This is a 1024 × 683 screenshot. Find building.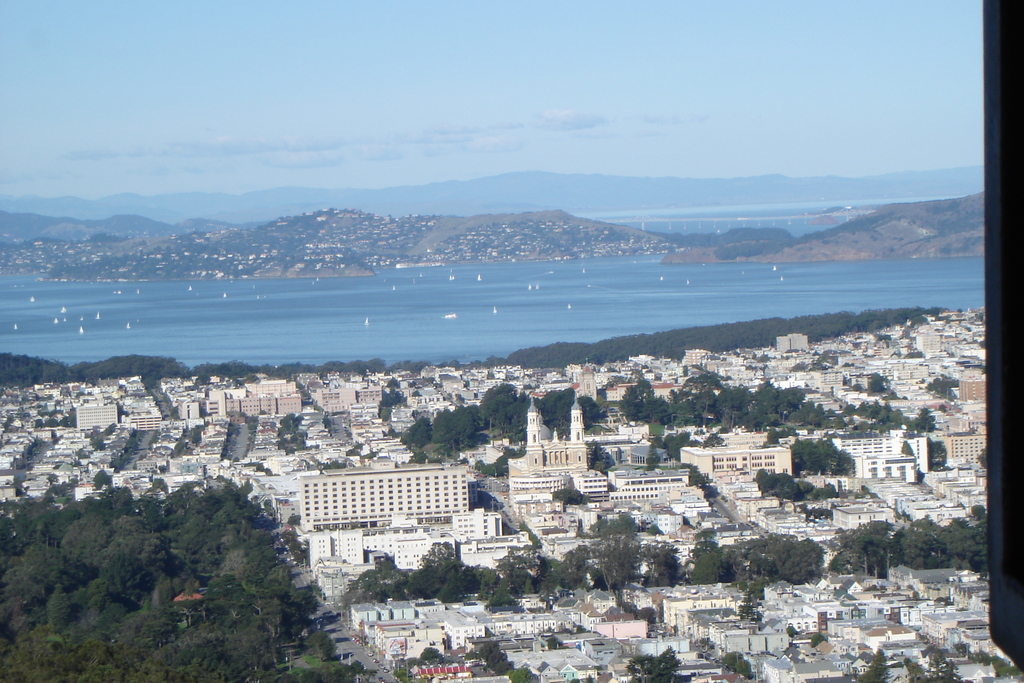
Bounding box: 531 388 594 469.
